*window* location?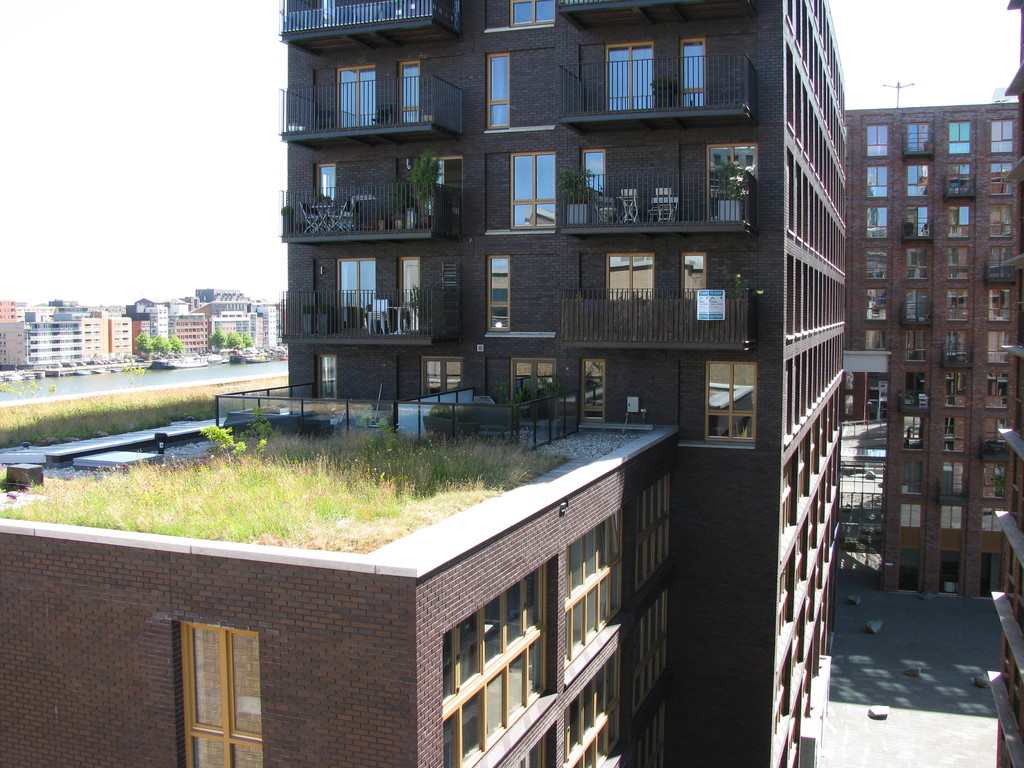
bbox=[604, 252, 660, 332]
